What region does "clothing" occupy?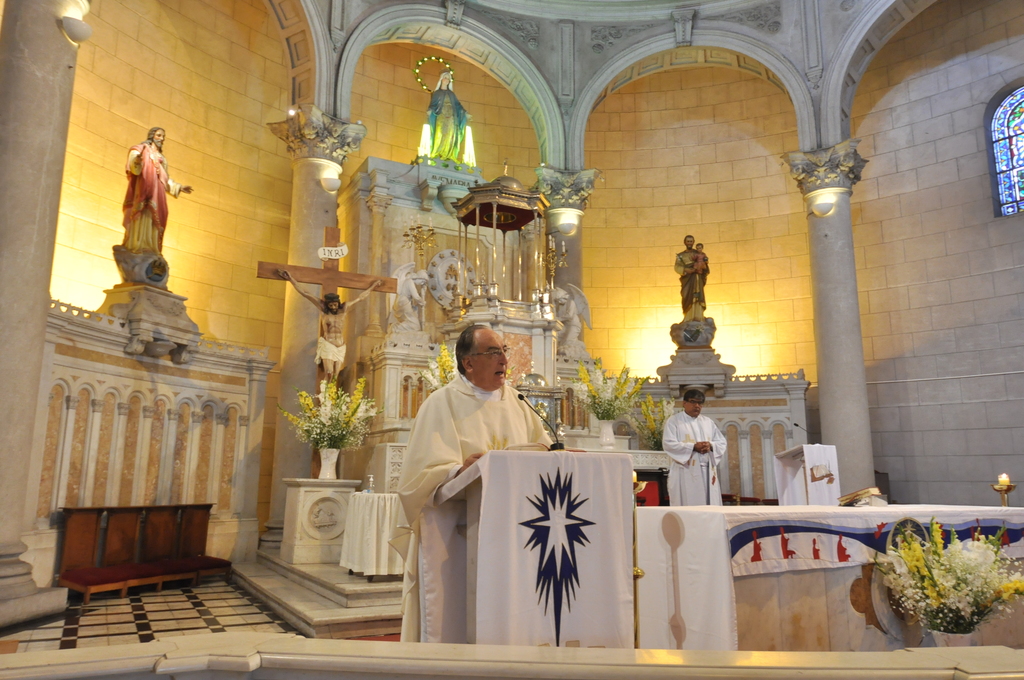
pyautogui.locateOnScreen(385, 365, 547, 644).
